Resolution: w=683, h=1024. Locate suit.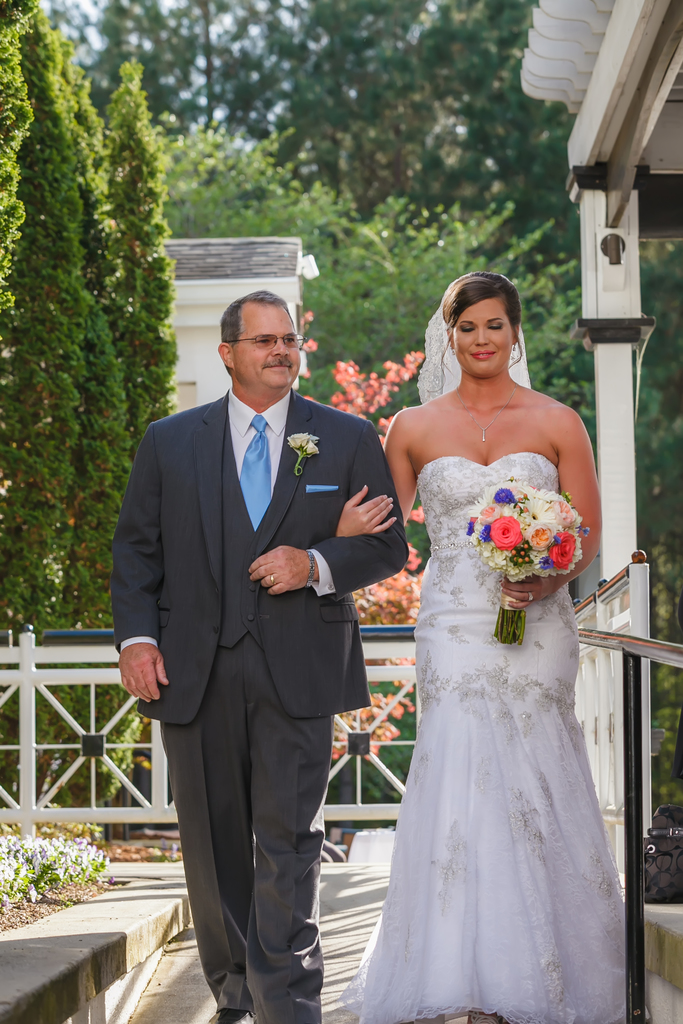
x1=122 y1=277 x2=374 y2=1003.
